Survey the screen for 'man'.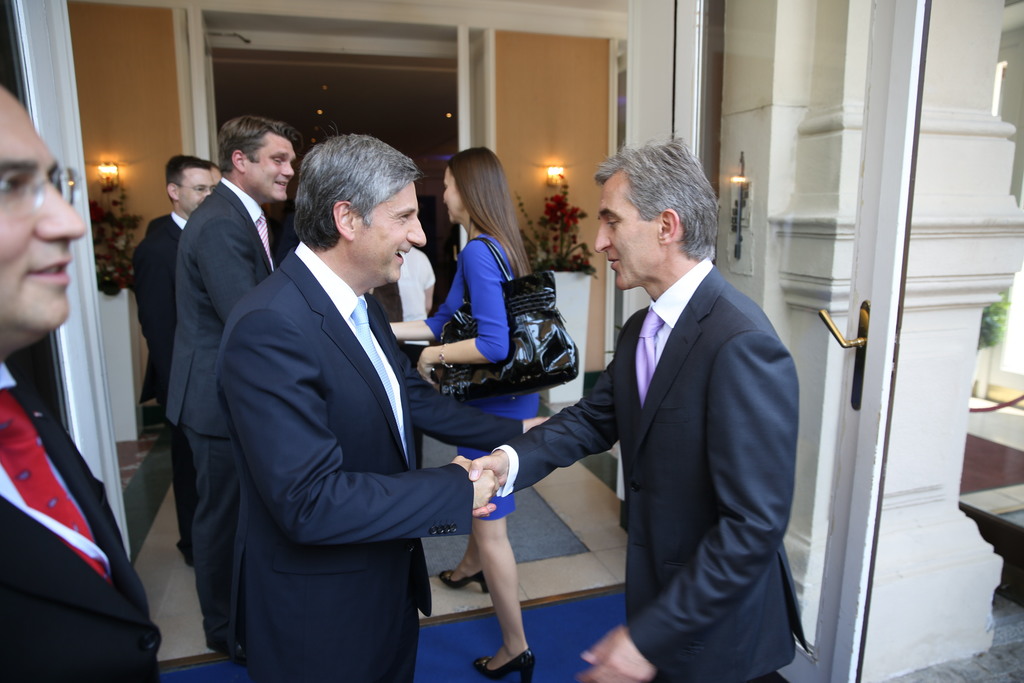
Survey found: [399,245,436,470].
